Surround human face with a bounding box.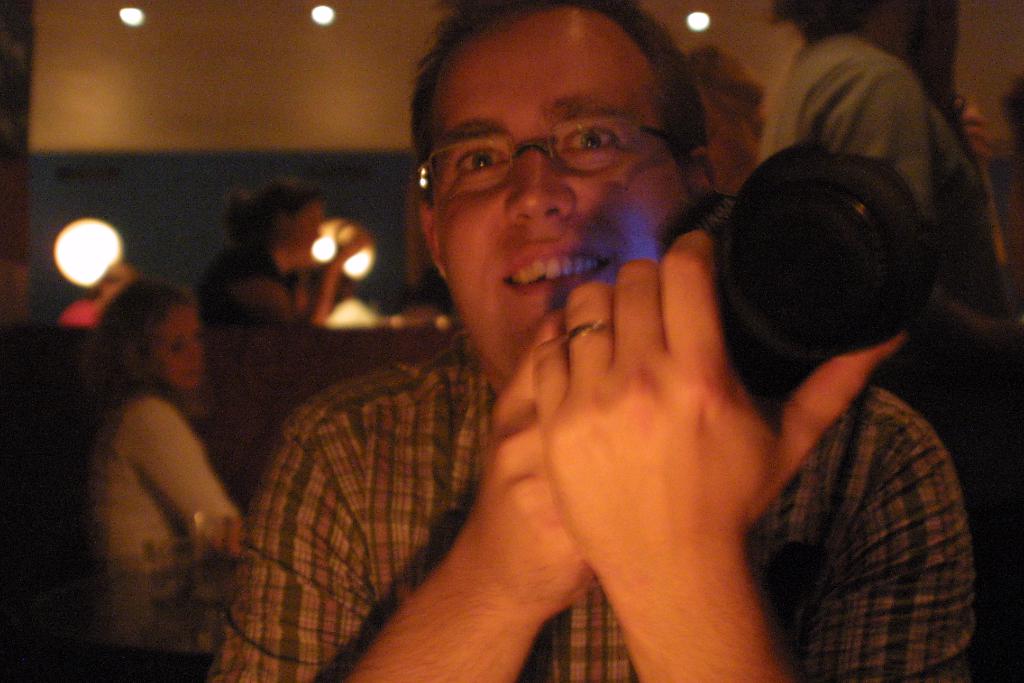
[296, 201, 322, 259].
